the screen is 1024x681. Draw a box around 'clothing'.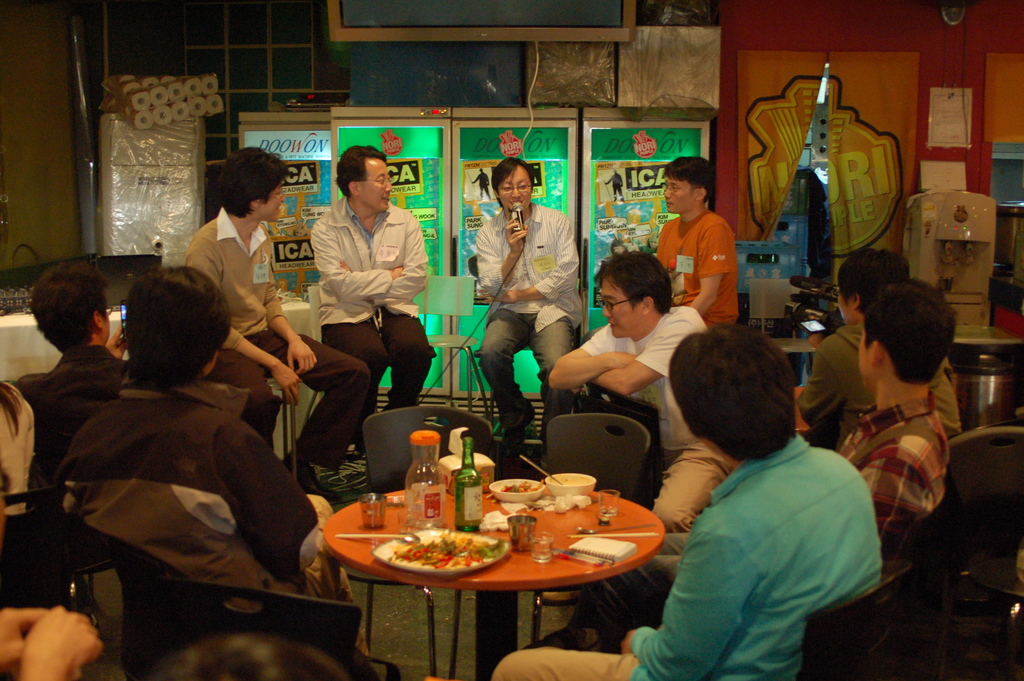
{"x1": 573, "y1": 302, "x2": 720, "y2": 454}.
